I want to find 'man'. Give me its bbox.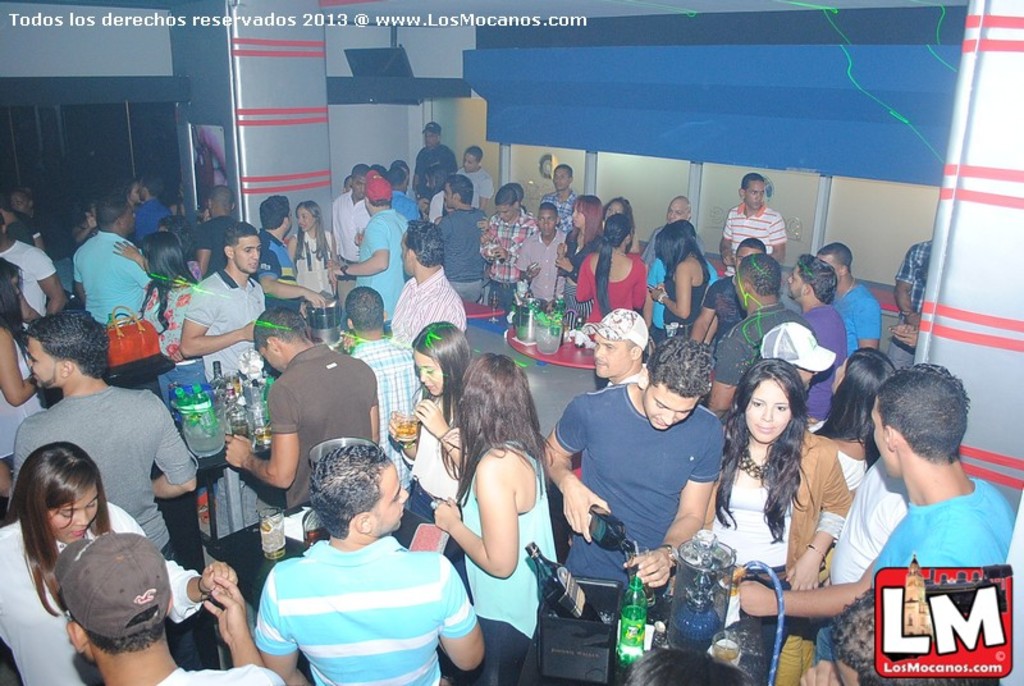
locate(502, 180, 531, 214).
